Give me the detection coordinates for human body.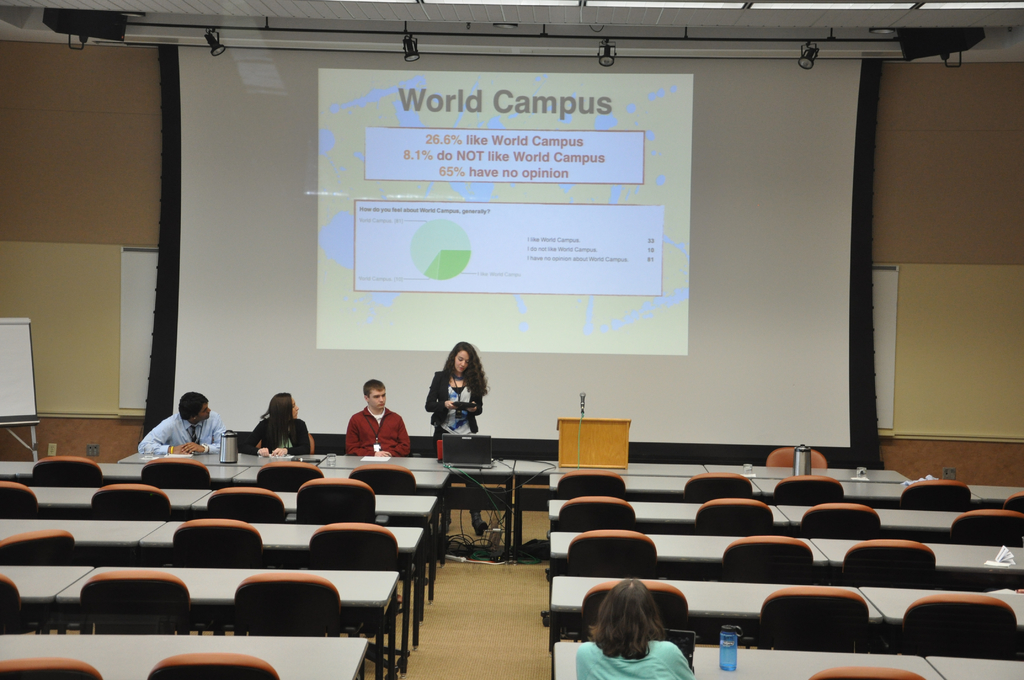
Rect(130, 393, 232, 451).
